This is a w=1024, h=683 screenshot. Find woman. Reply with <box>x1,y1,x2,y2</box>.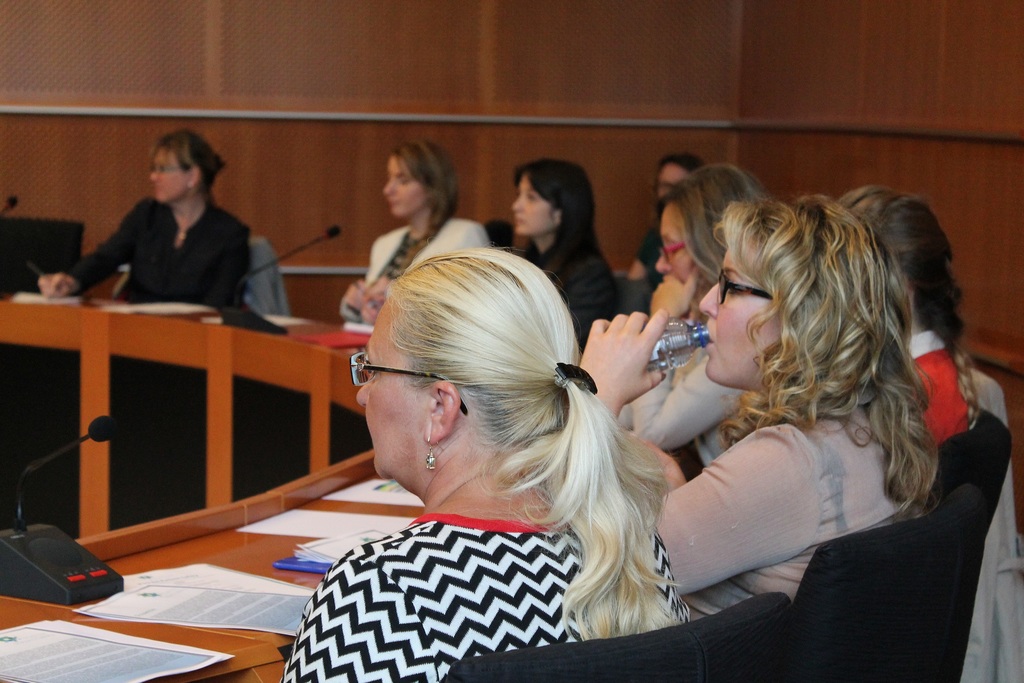
<box>836,185,980,443</box>.
